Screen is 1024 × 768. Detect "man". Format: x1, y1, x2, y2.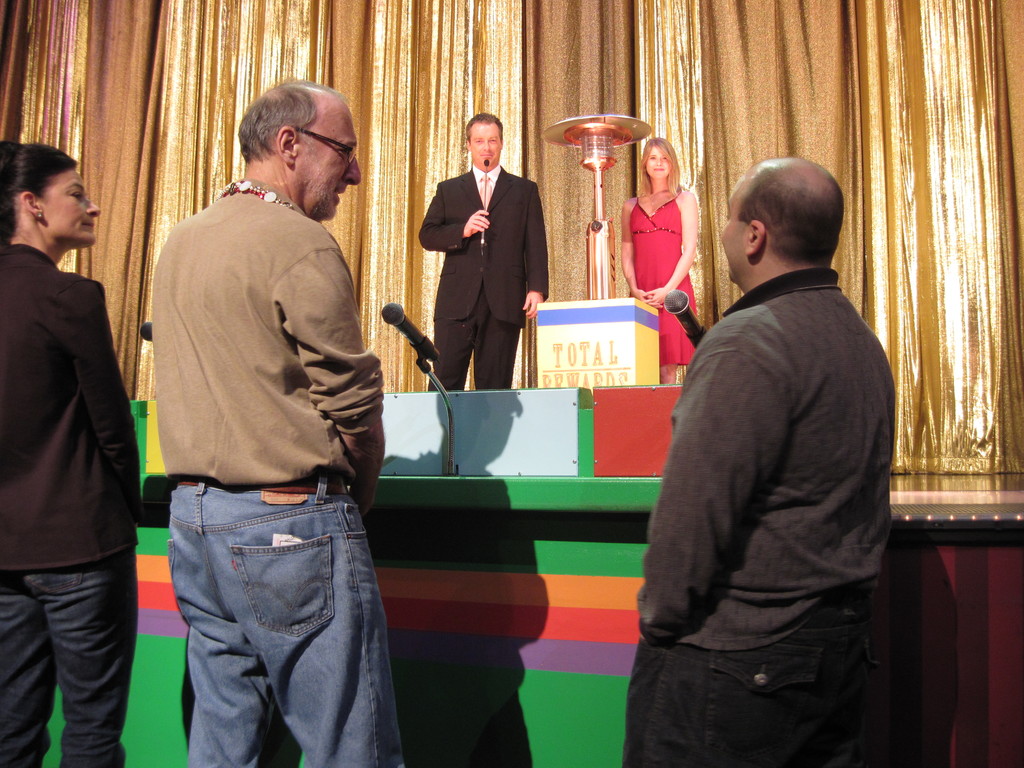
621, 148, 903, 767.
